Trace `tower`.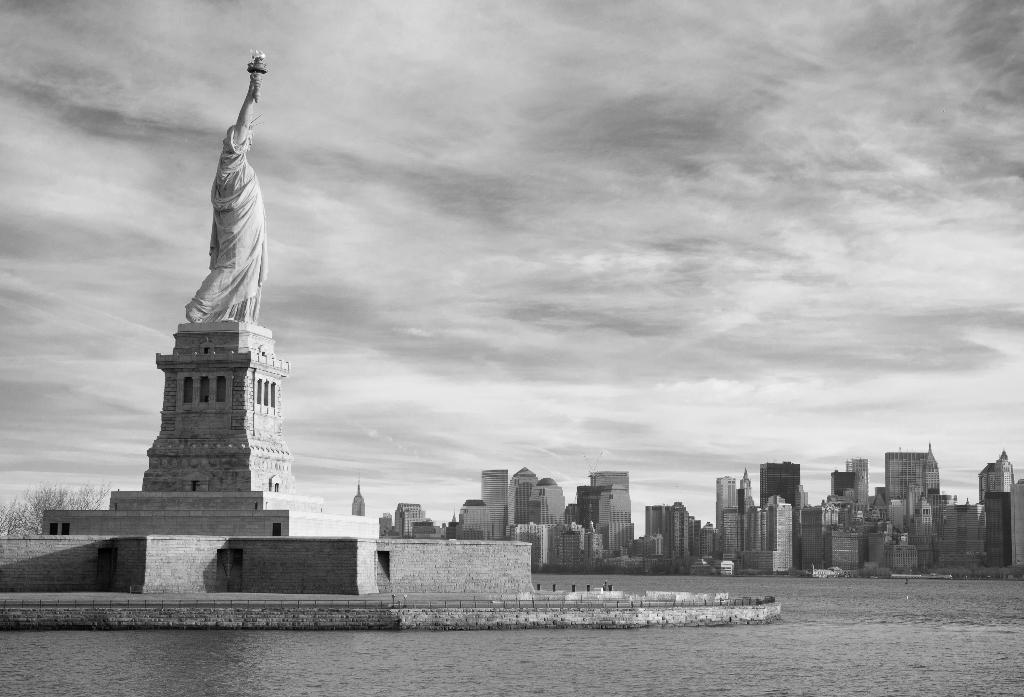
Traced to <region>143, 51, 287, 486</region>.
